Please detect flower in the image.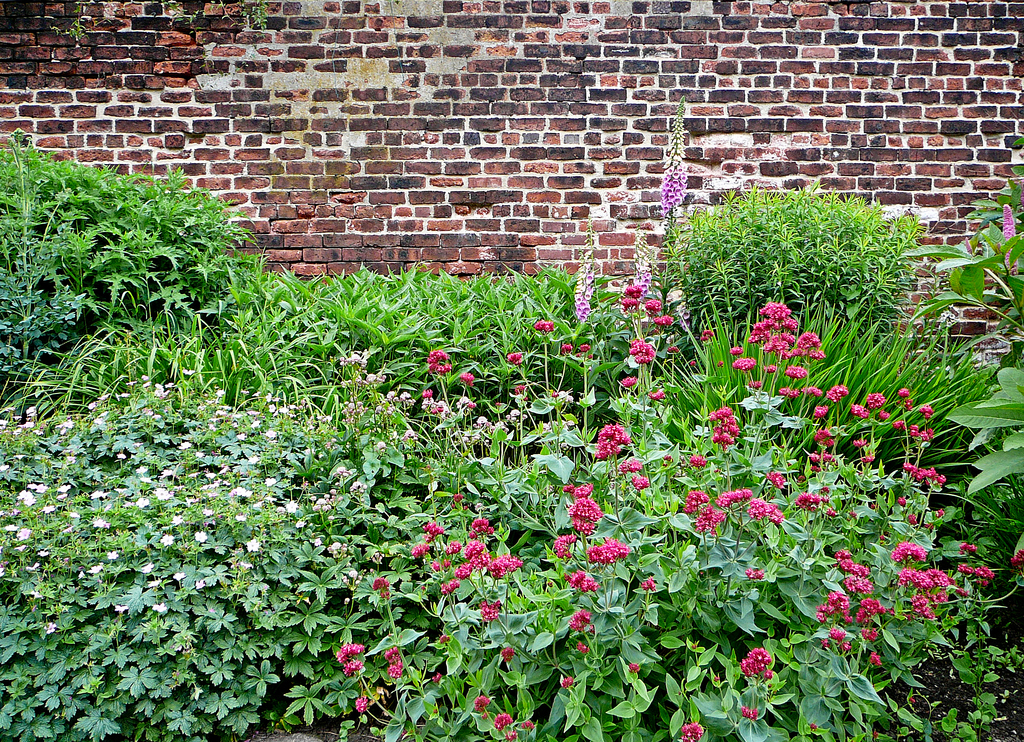
624,281,643,295.
